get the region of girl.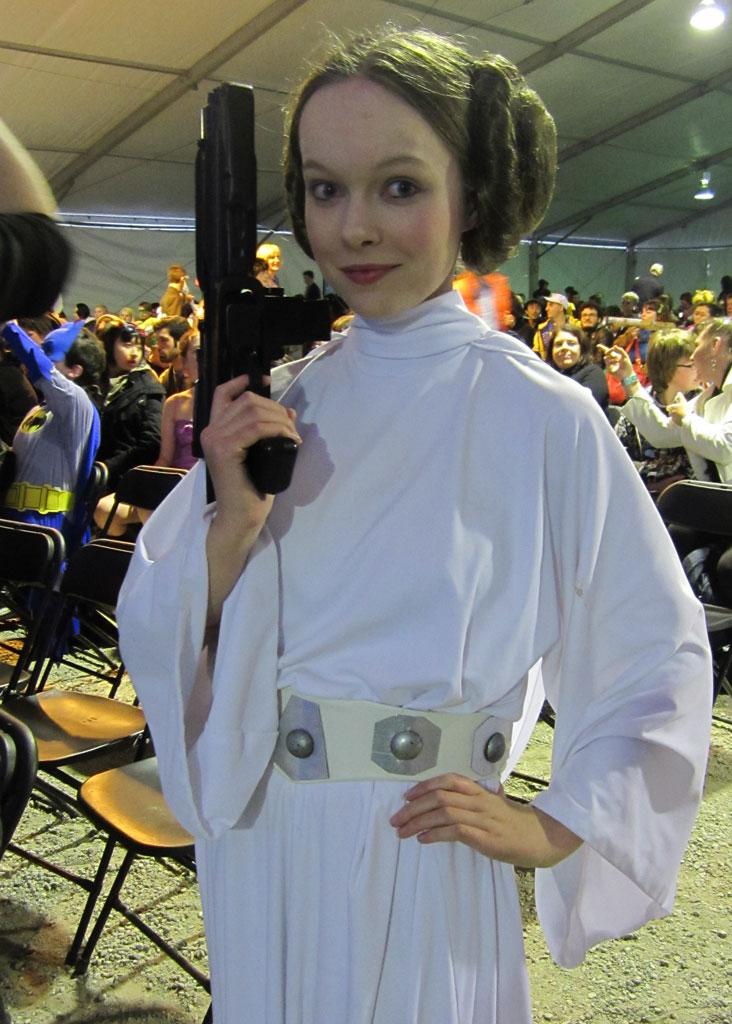
pyautogui.locateOnScreen(114, 13, 714, 1023).
